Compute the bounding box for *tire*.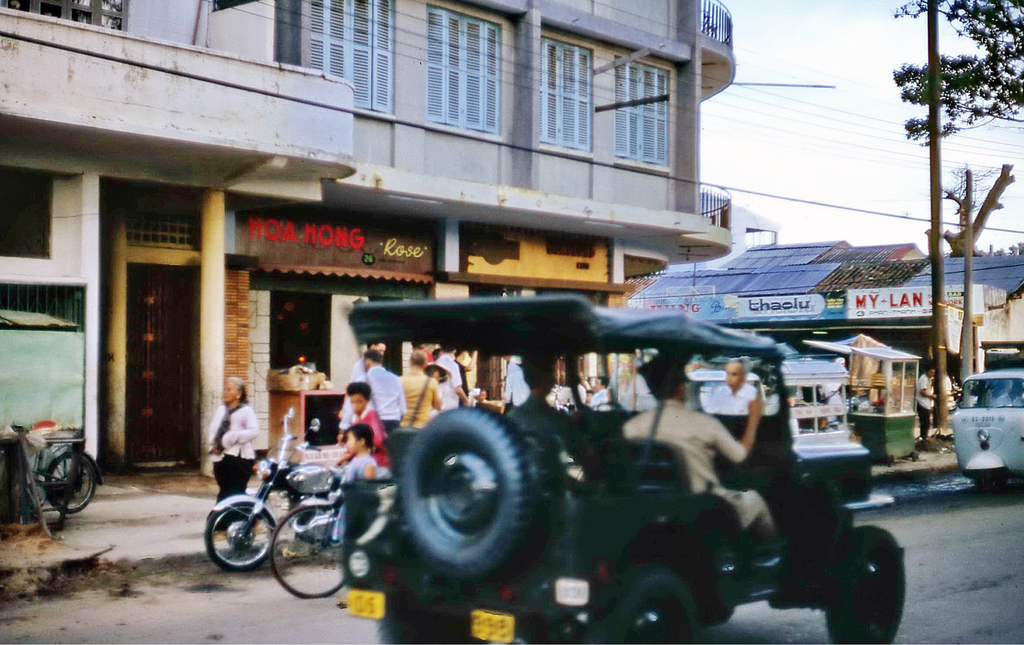
crop(578, 556, 698, 644).
